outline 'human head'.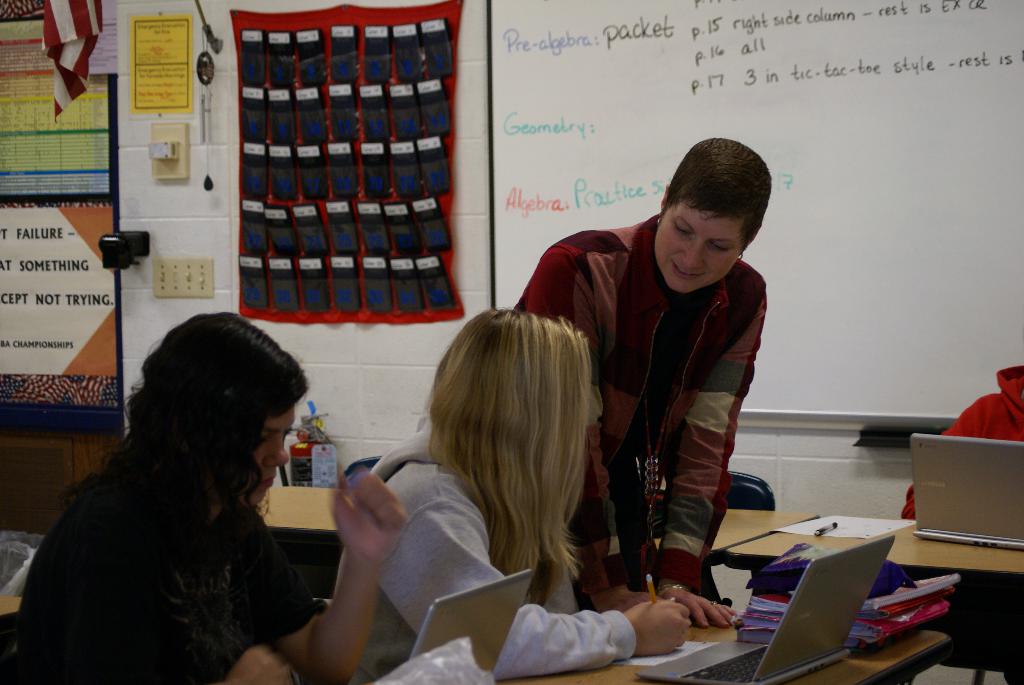
Outline: bbox=(637, 135, 785, 283).
